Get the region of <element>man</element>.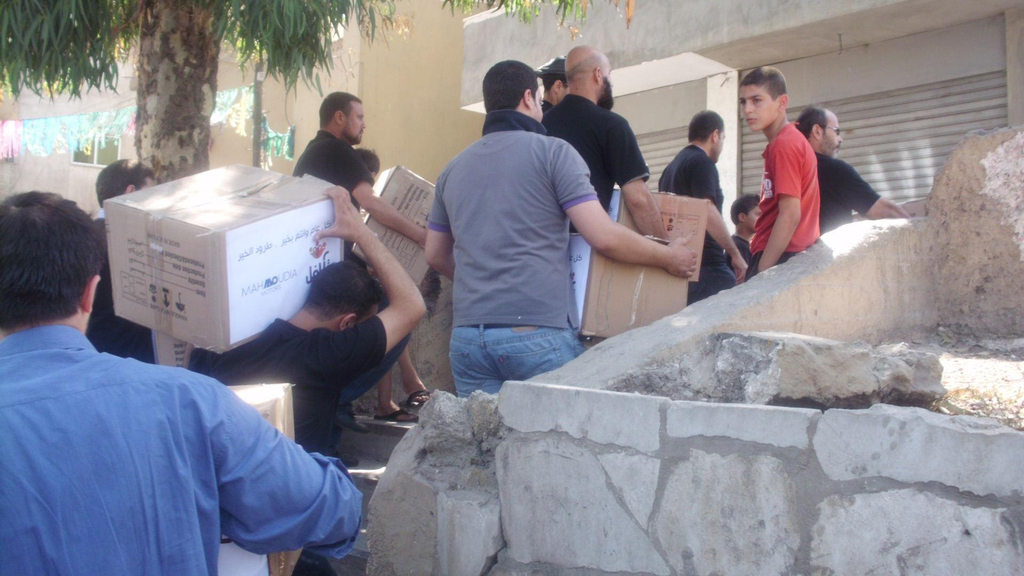
(534,41,671,243).
